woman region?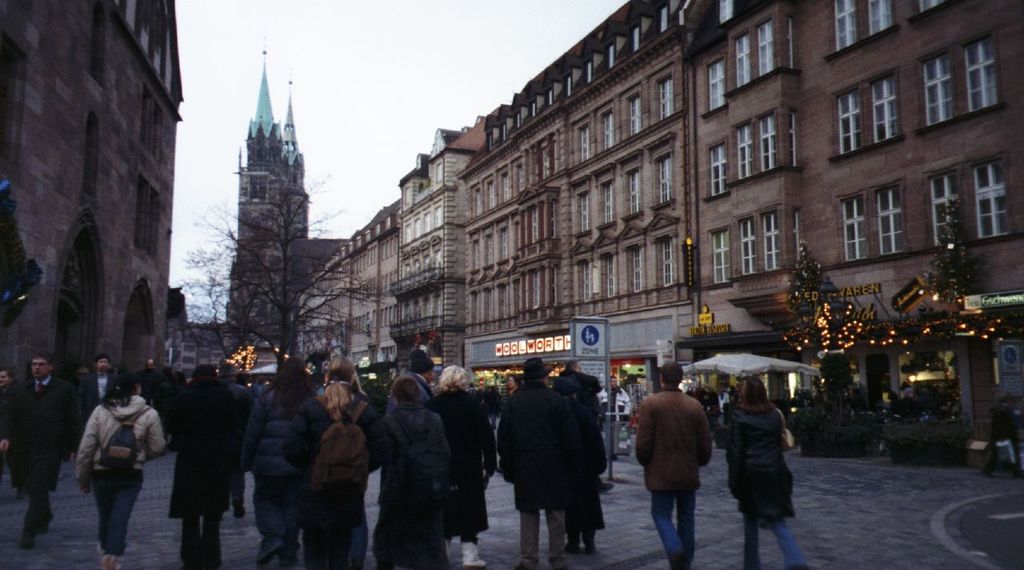
(722,377,810,569)
